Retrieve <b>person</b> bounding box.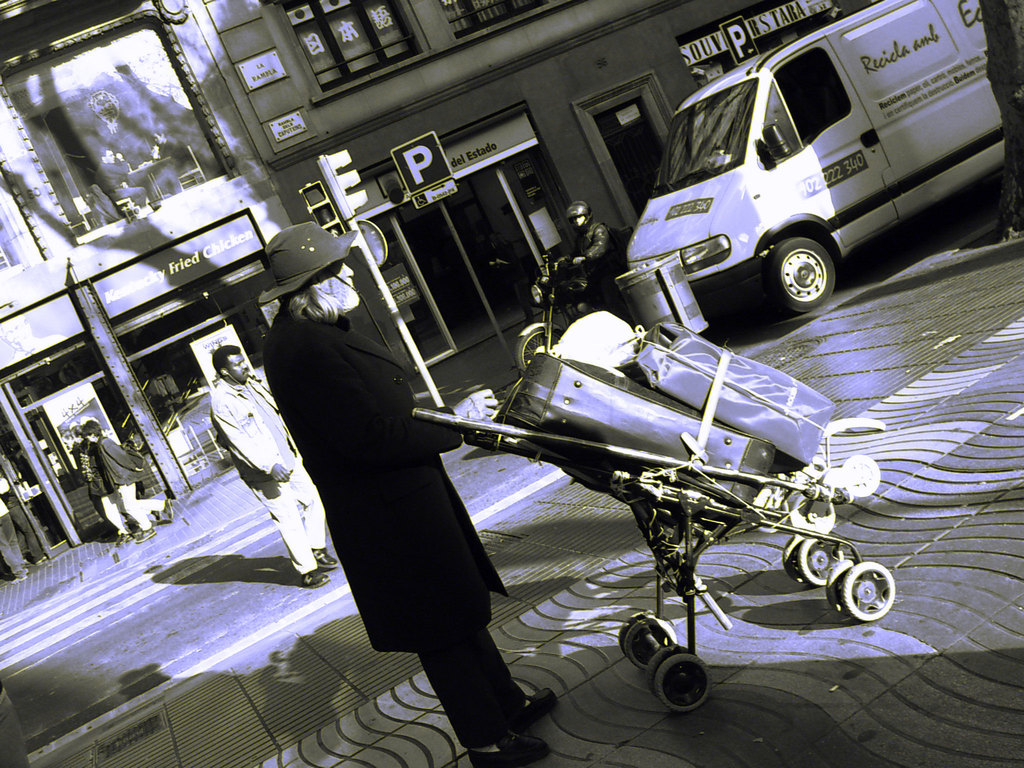
Bounding box: 280:252:527:724.
